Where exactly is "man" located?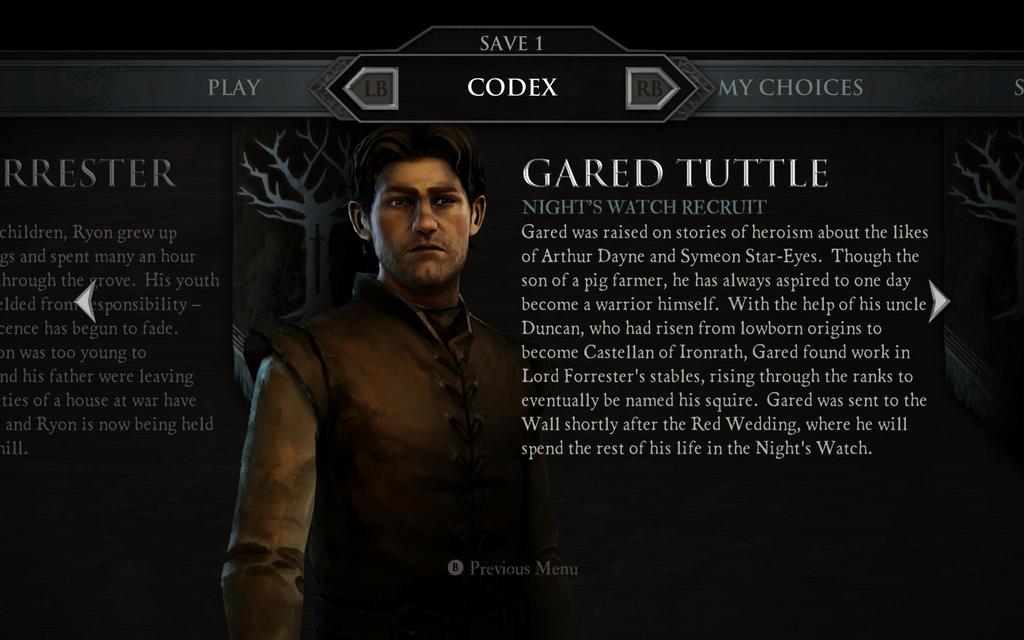
Its bounding box is box=[207, 123, 541, 639].
